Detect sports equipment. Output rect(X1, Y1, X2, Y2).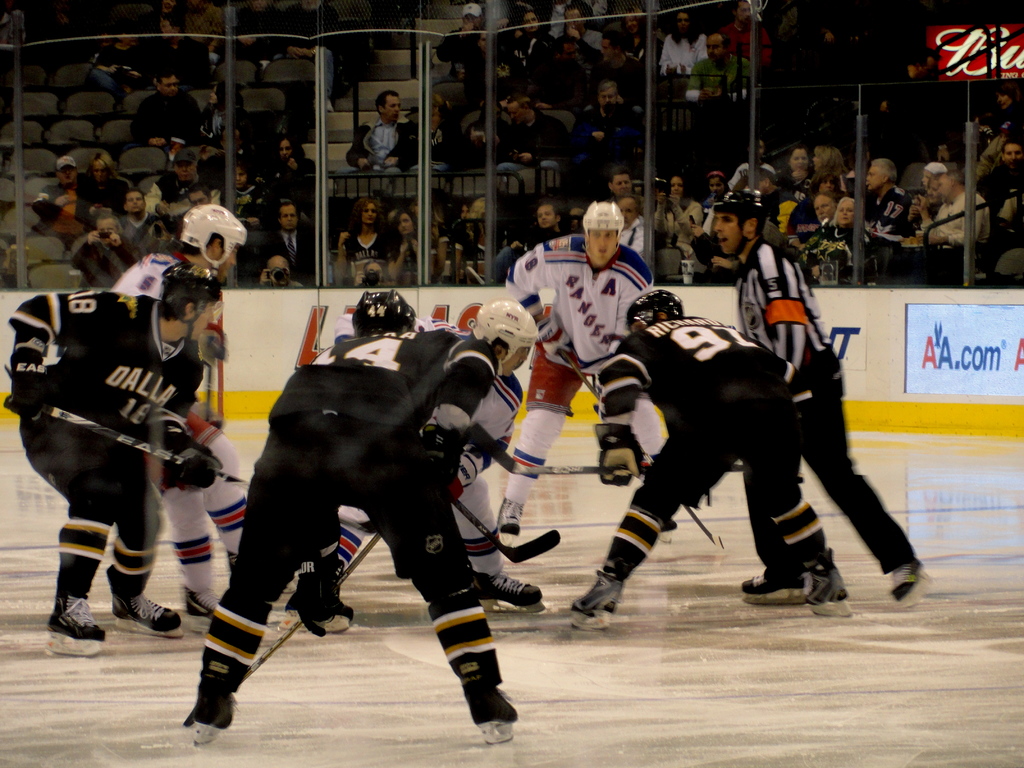
rect(191, 674, 239, 744).
